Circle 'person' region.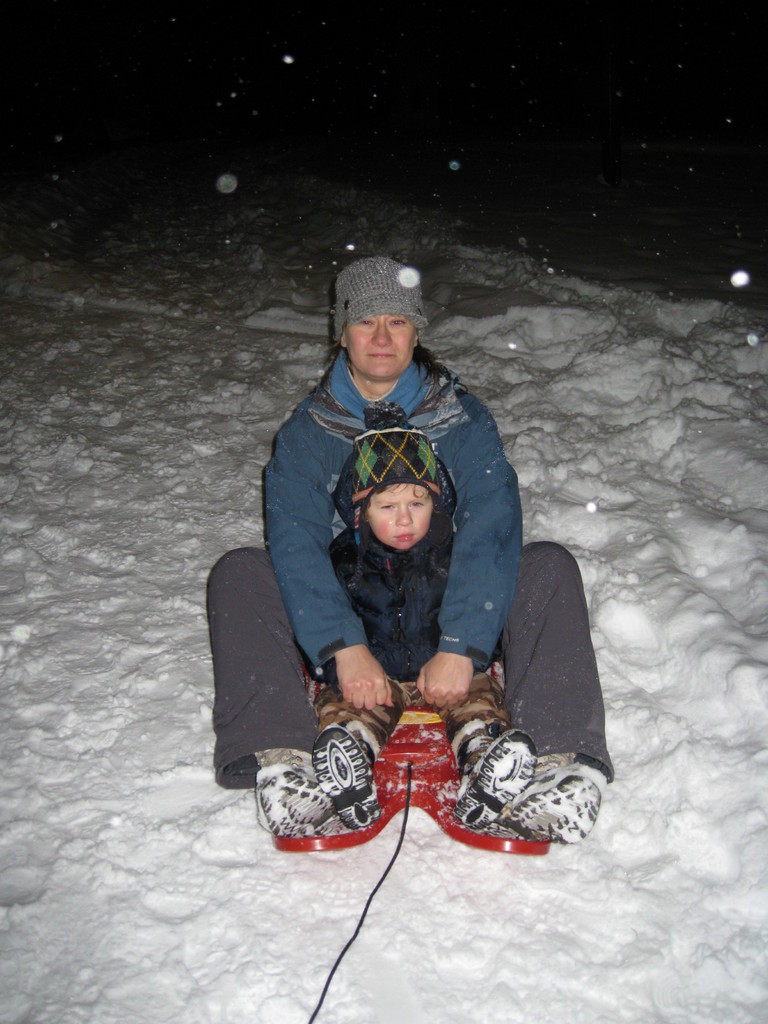
Region: x1=220 y1=255 x2=619 y2=843.
